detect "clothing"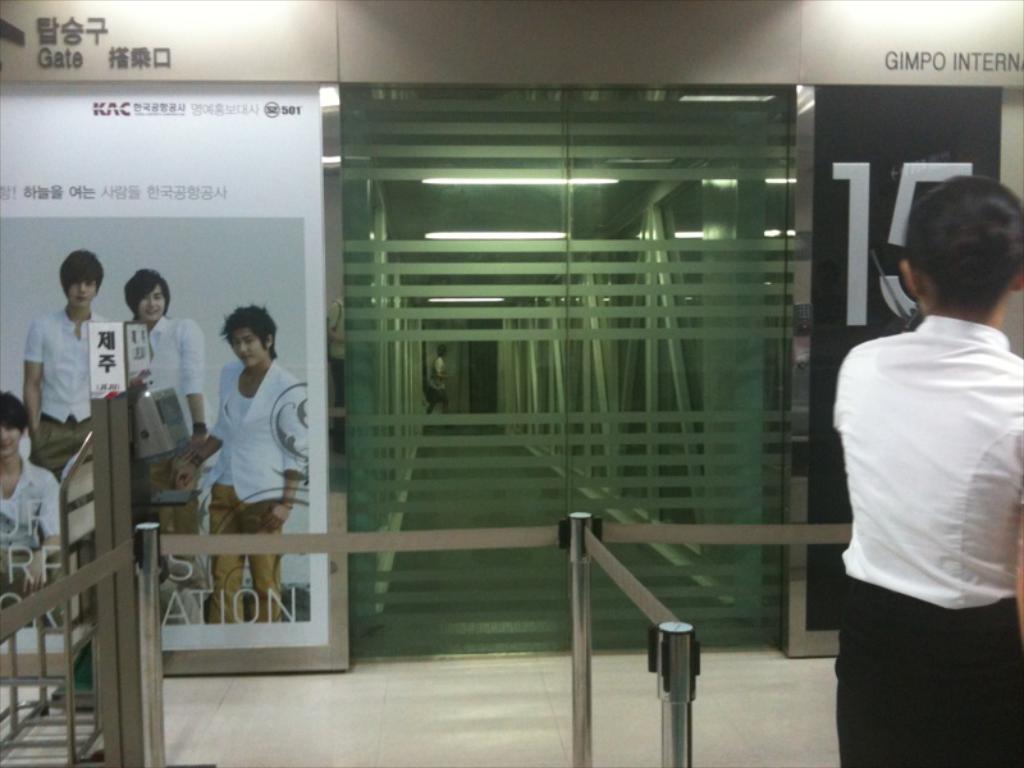
x1=0 y1=453 x2=65 y2=653
